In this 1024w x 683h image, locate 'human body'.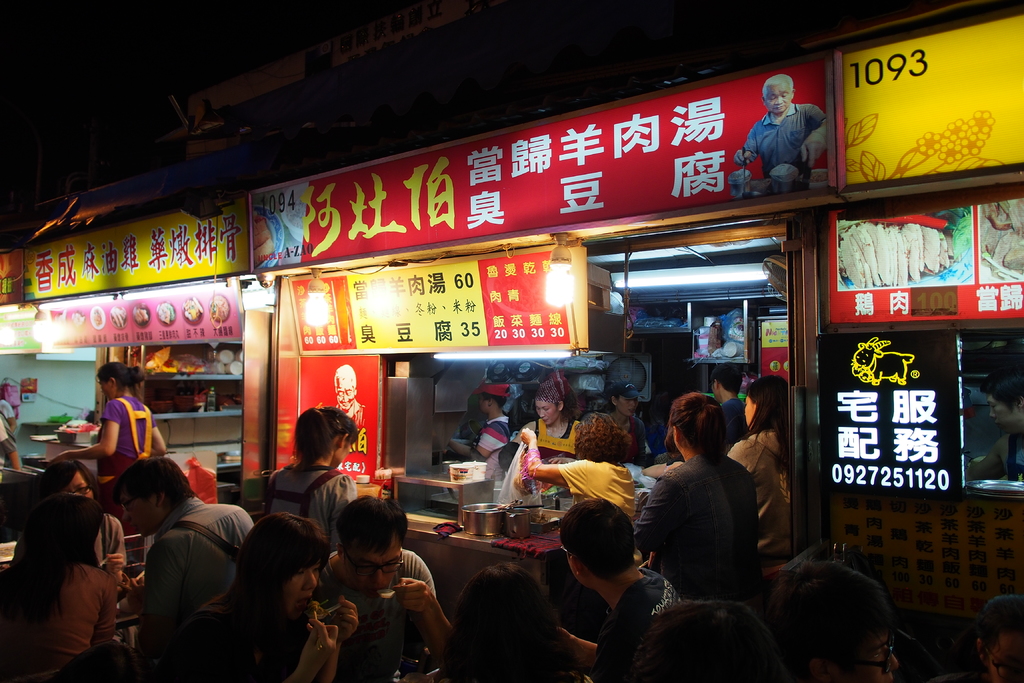
Bounding box: {"x1": 421, "y1": 547, "x2": 590, "y2": 682}.
